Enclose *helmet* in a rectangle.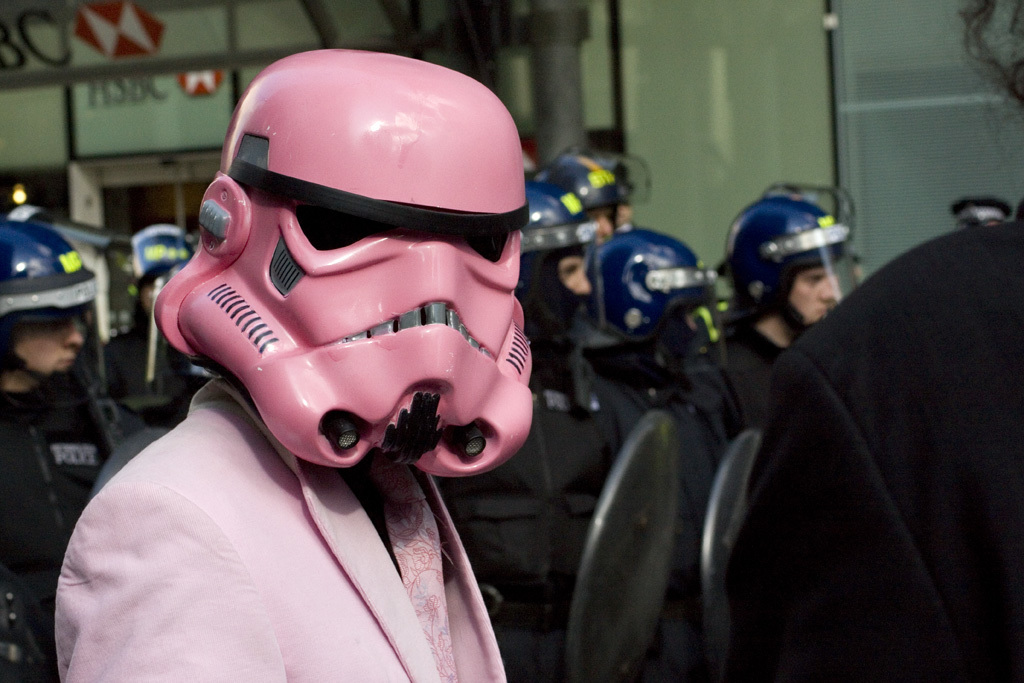
l=724, t=193, r=857, b=334.
